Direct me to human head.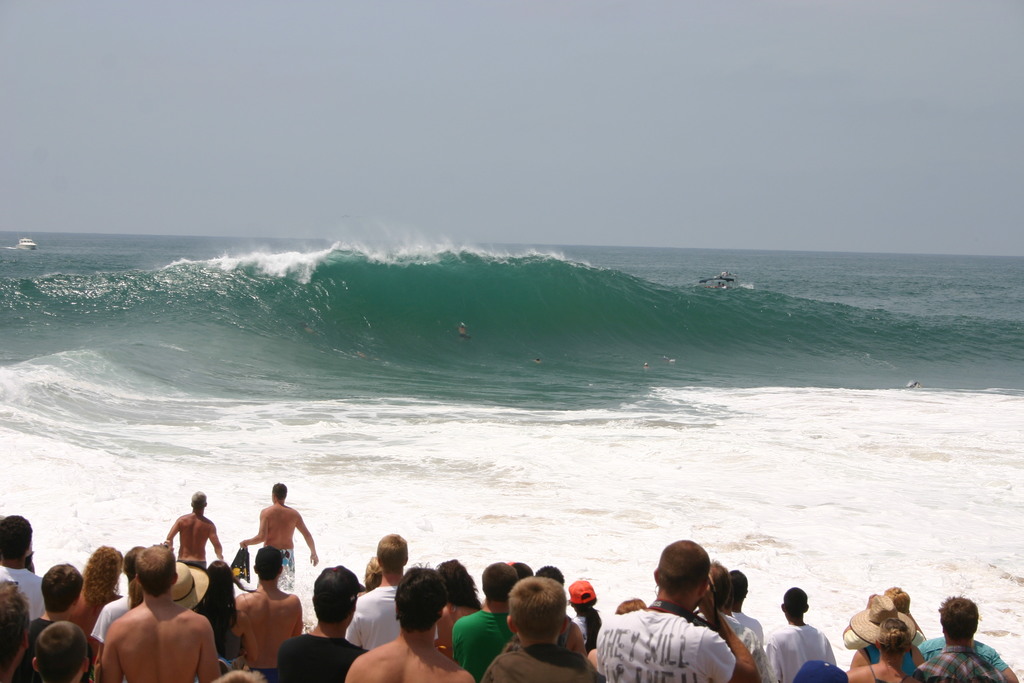
Direction: box(188, 490, 208, 509).
